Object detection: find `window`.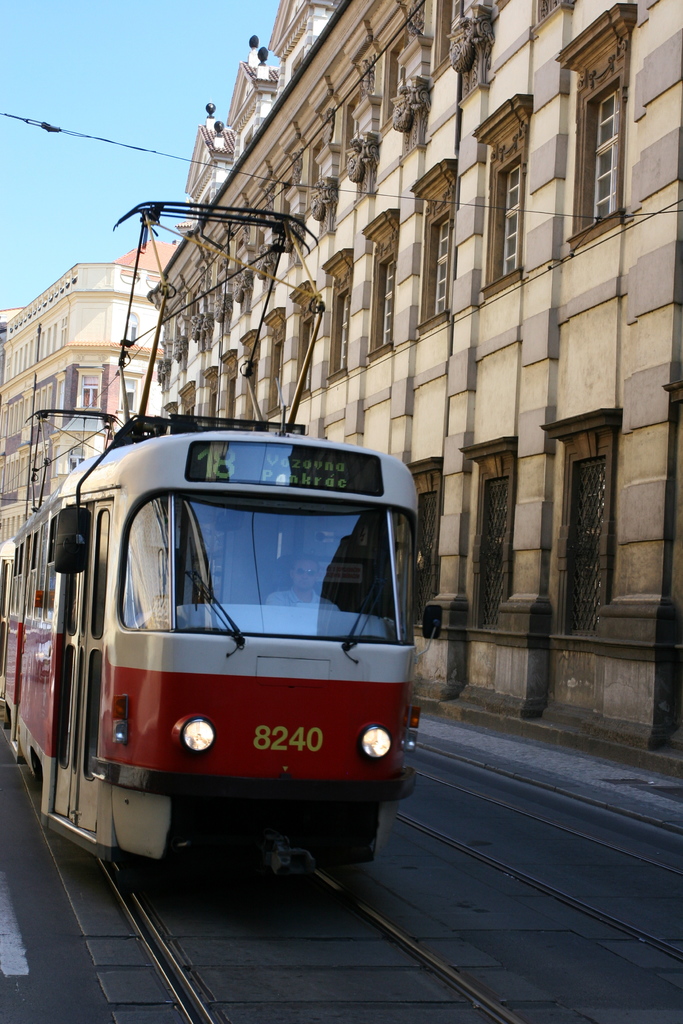
box=[413, 471, 442, 625].
